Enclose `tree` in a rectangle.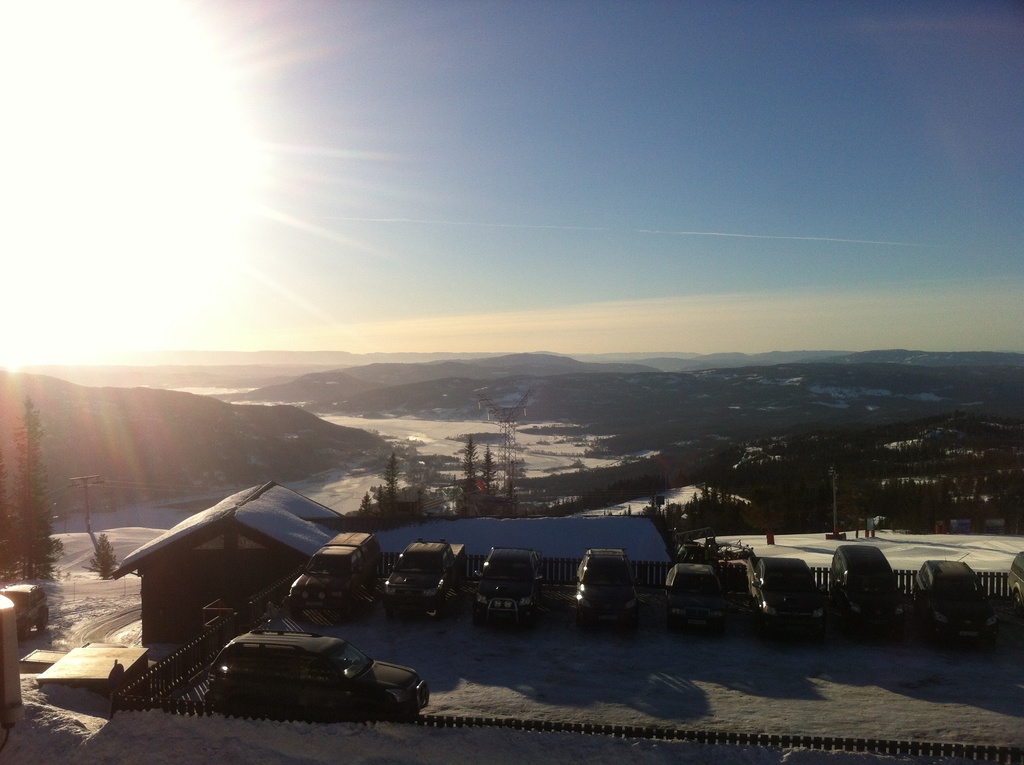
<box>477,449,504,519</box>.
